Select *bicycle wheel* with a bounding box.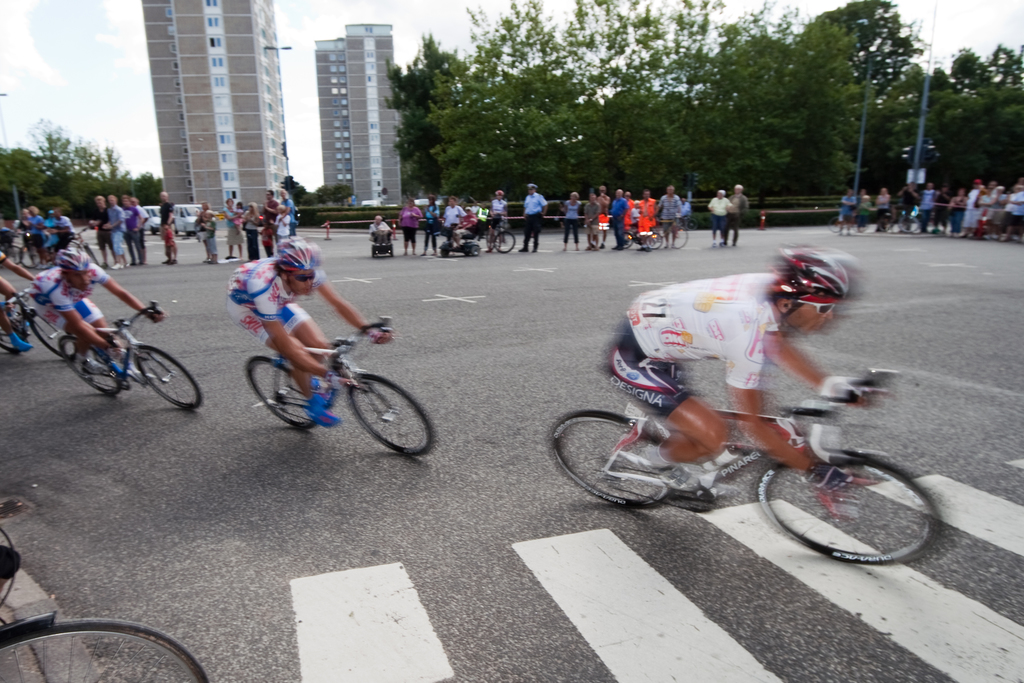
(left=132, top=345, right=202, bottom=412).
